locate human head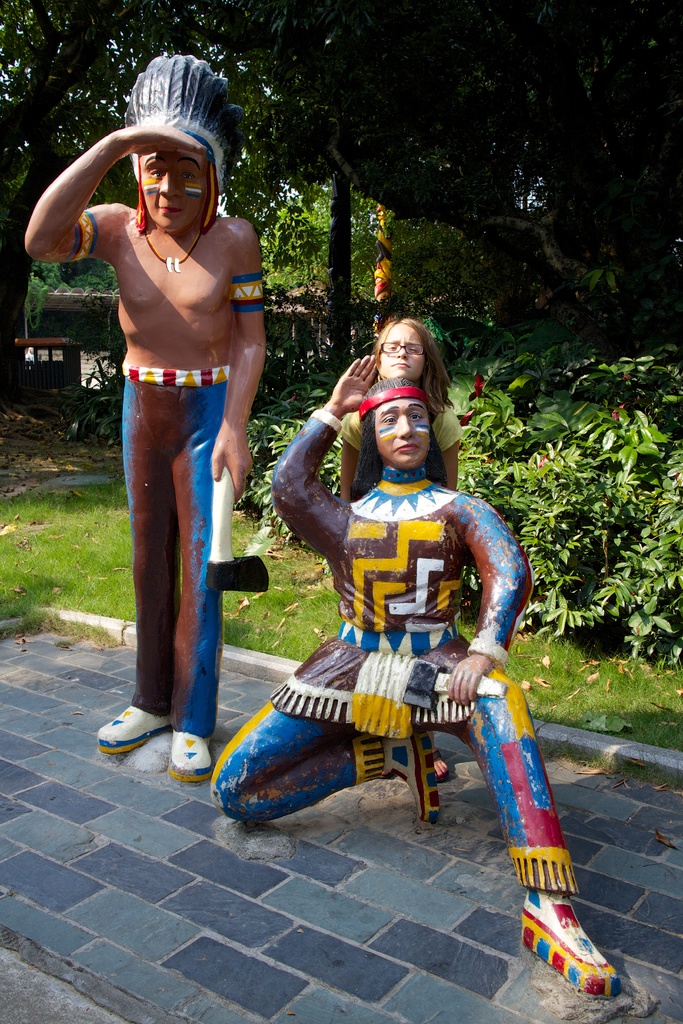
(372,314,444,389)
